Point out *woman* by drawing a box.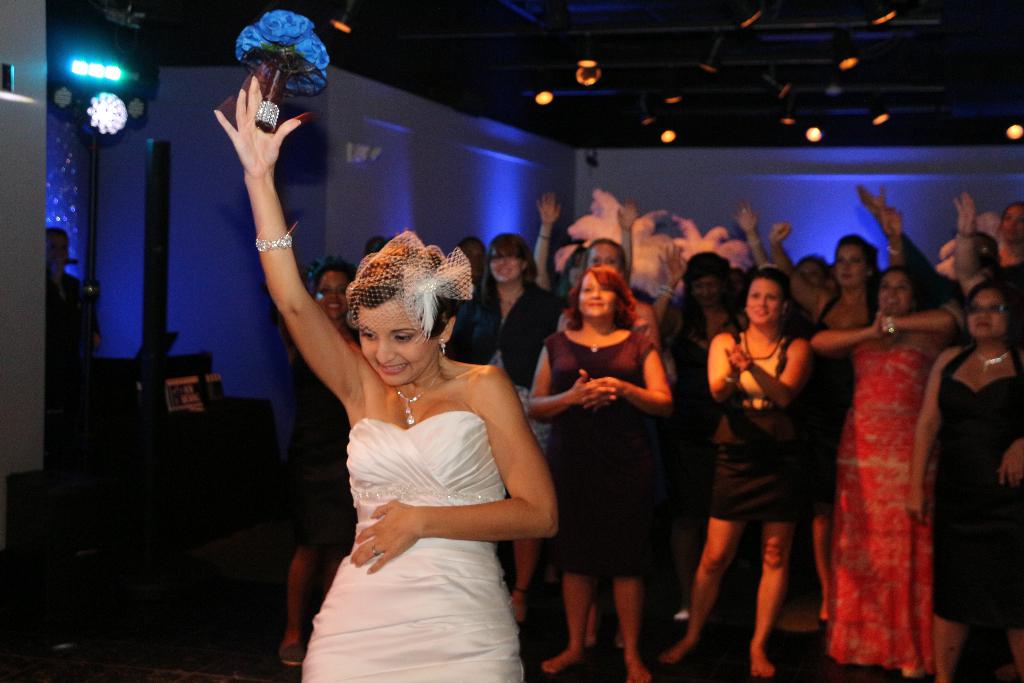
<box>806,260,966,682</box>.
